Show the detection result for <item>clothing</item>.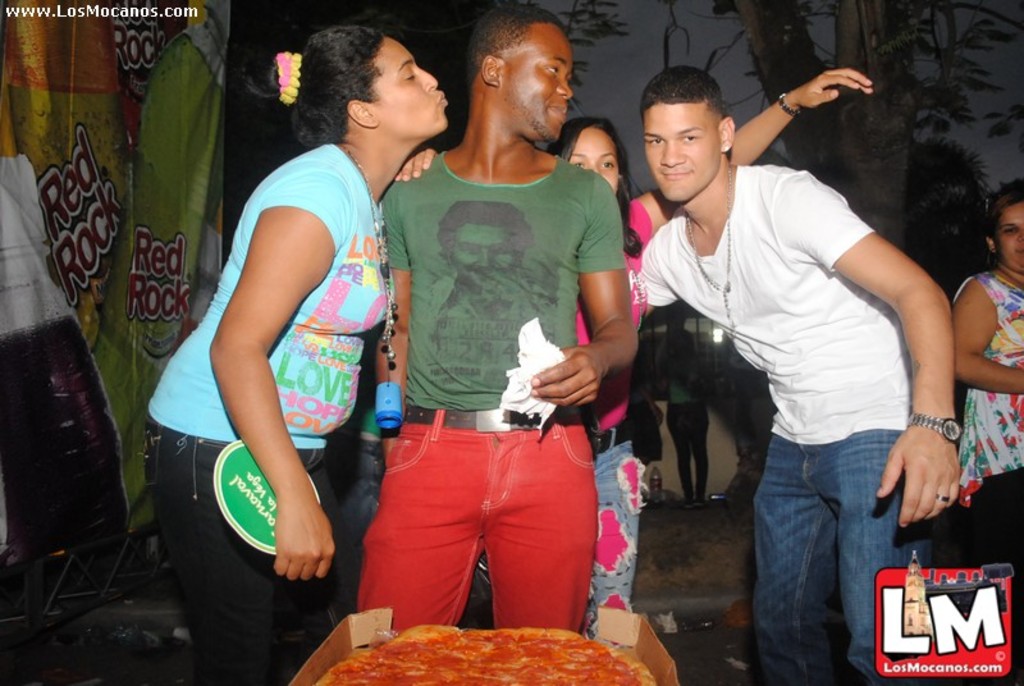
614, 166, 900, 439.
